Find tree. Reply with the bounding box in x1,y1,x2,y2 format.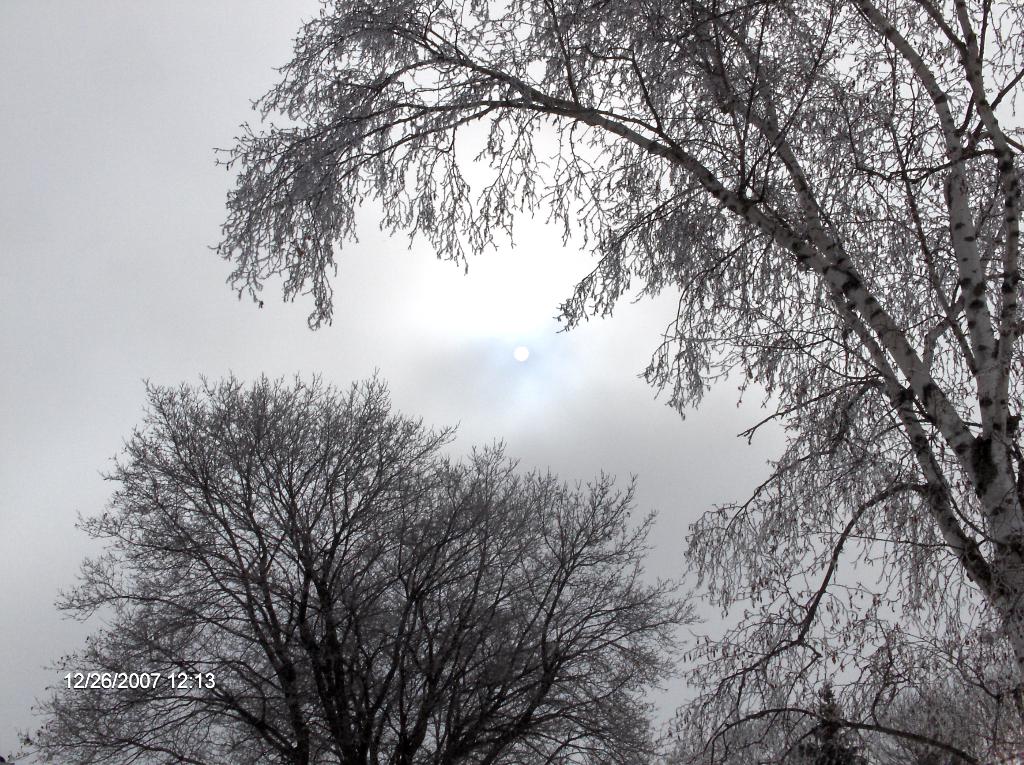
0,373,703,764.
